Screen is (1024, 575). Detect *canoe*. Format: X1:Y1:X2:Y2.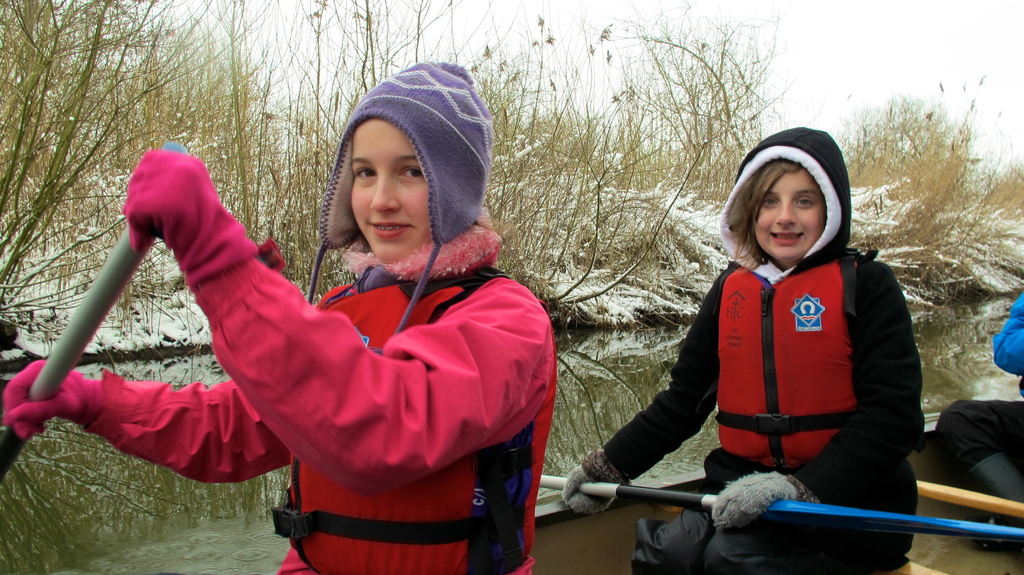
529:429:1023:574.
